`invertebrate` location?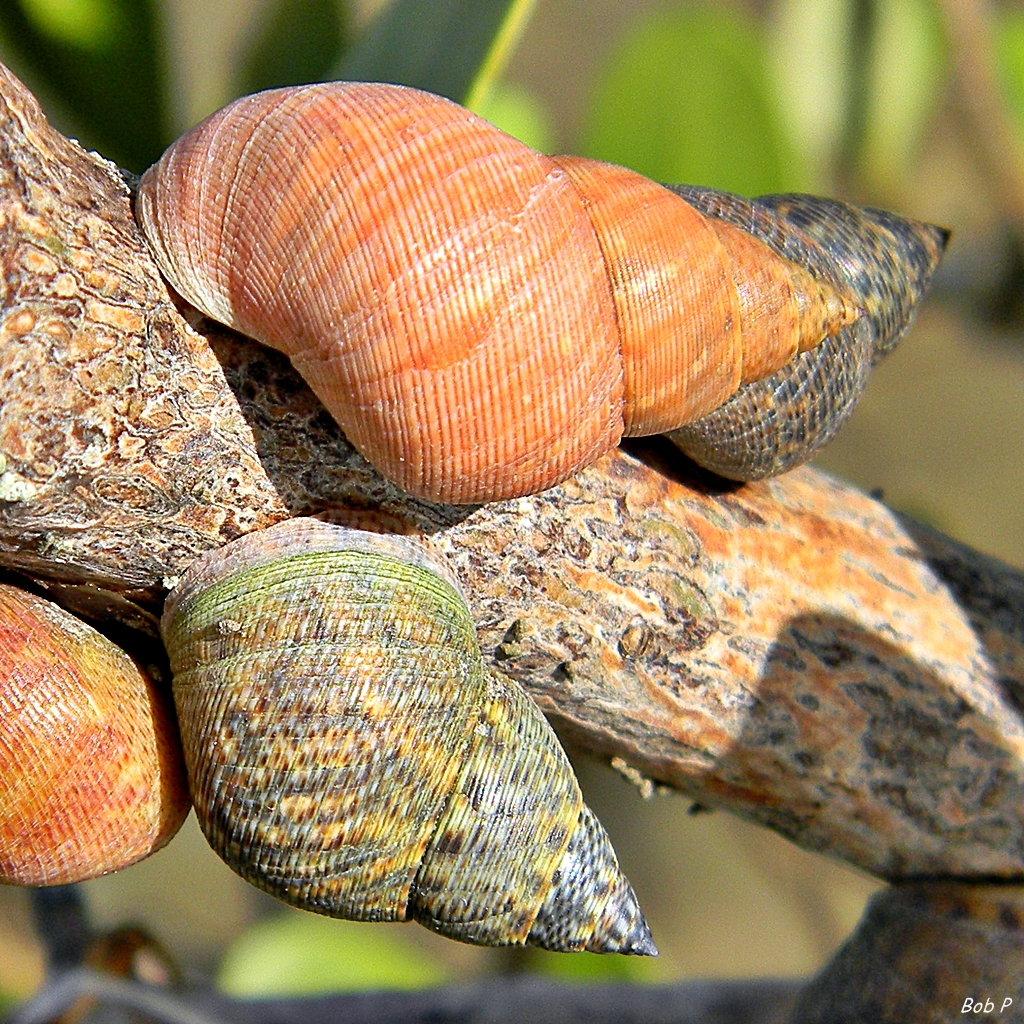
box(643, 180, 953, 485)
